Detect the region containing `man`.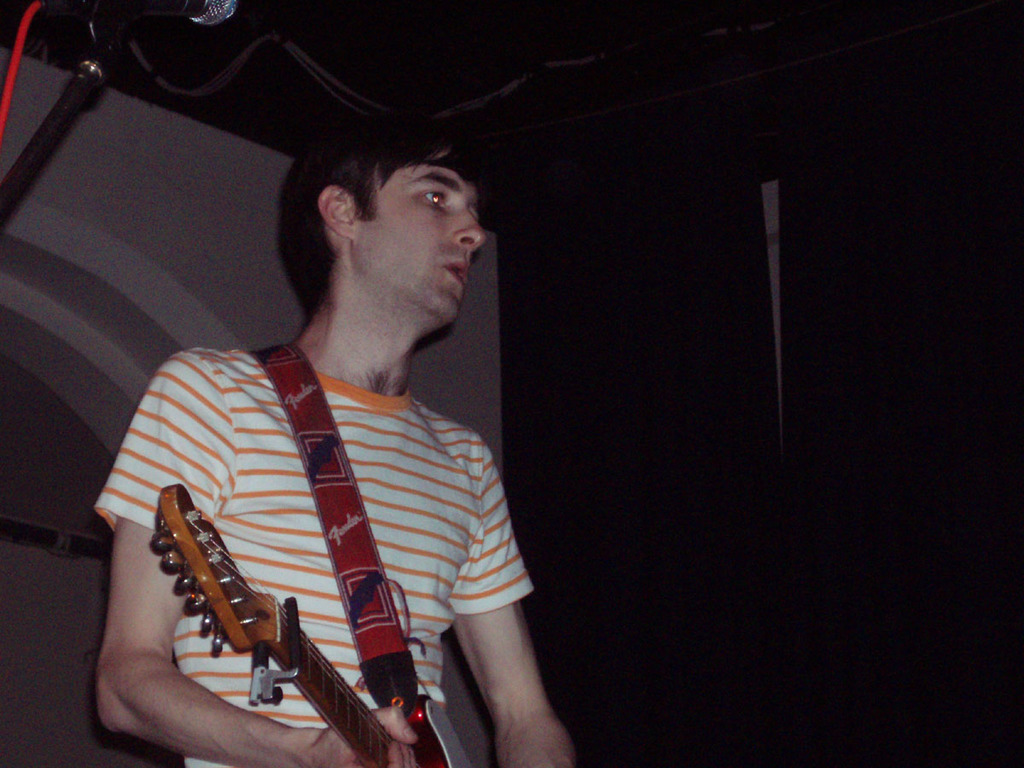
<region>103, 96, 598, 767</region>.
